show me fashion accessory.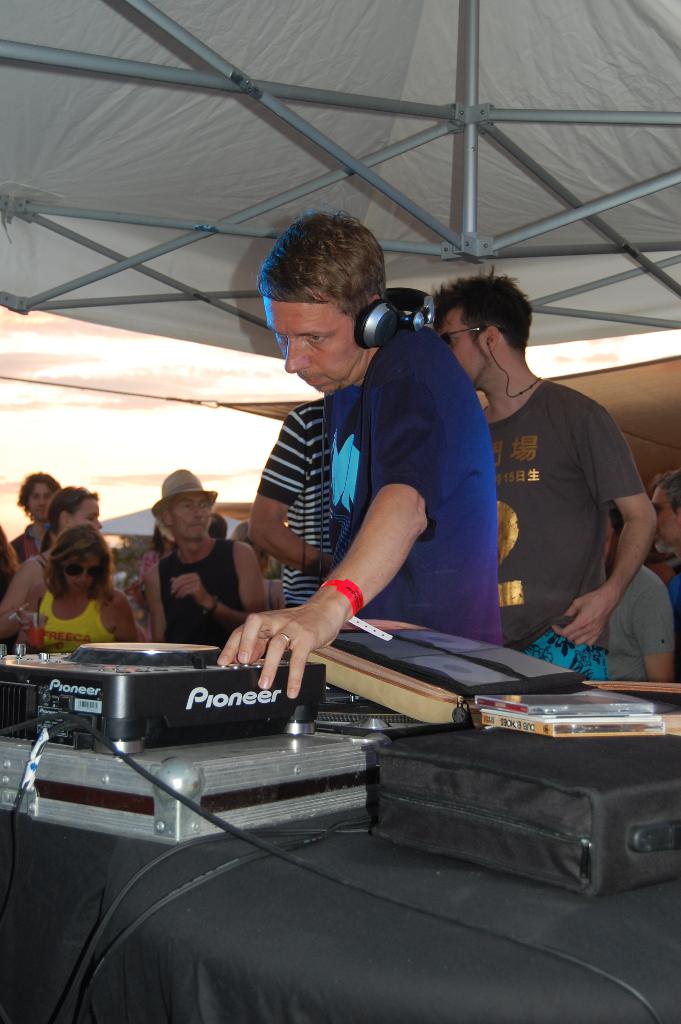
fashion accessory is here: rect(151, 467, 217, 526).
